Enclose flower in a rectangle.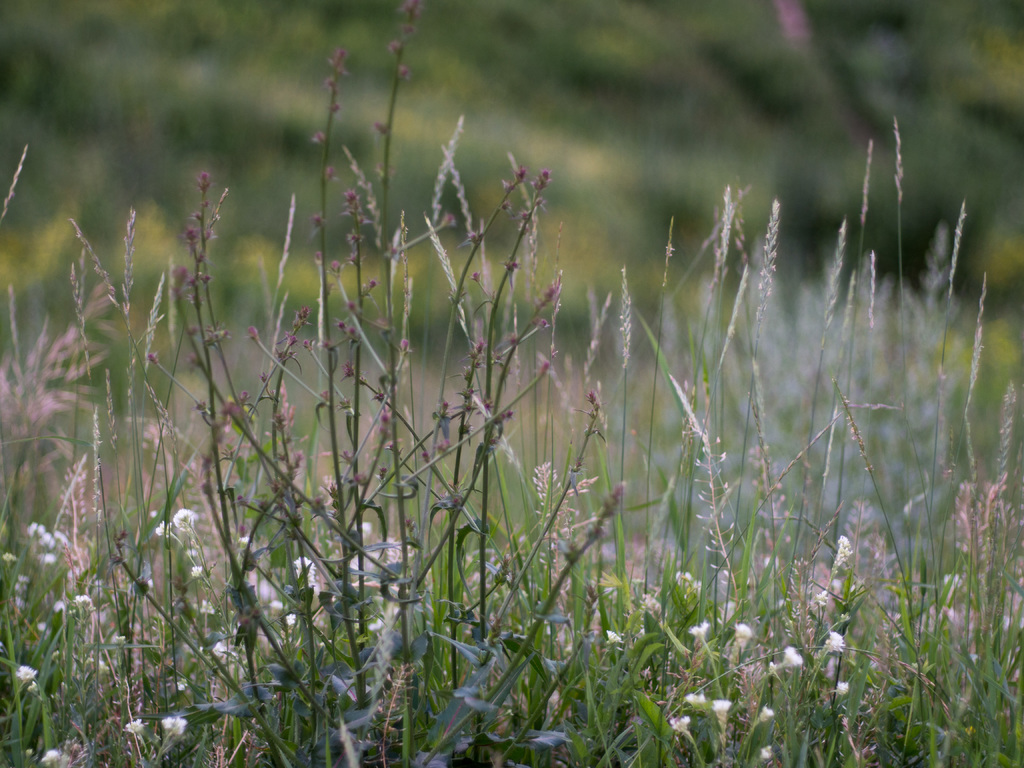
193:563:206:579.
